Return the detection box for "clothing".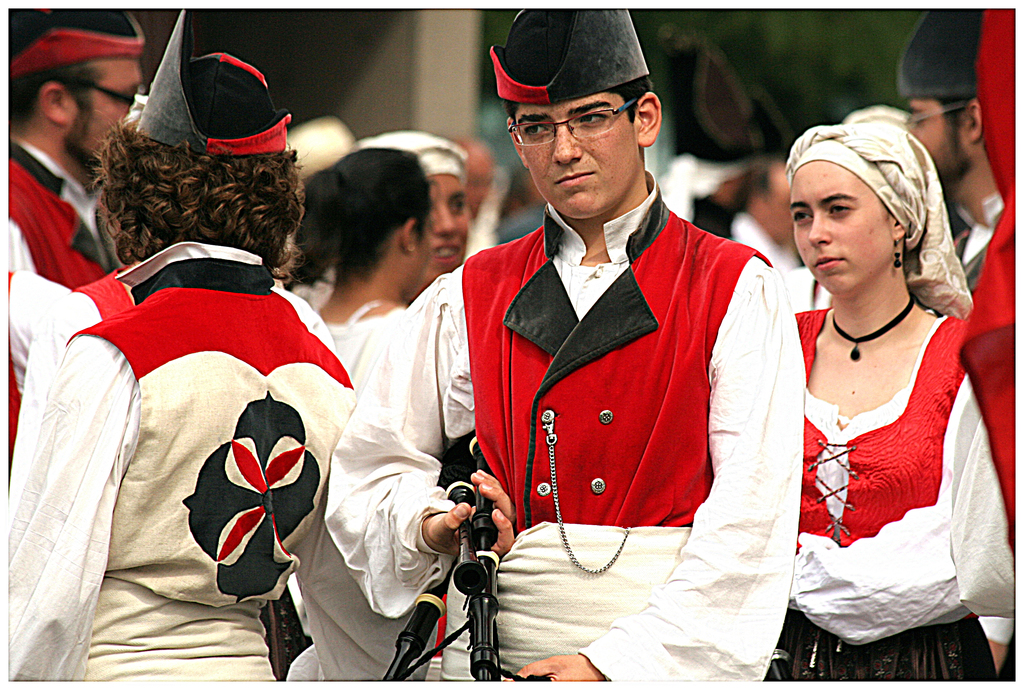
<box>283,295,421,689</box>.
